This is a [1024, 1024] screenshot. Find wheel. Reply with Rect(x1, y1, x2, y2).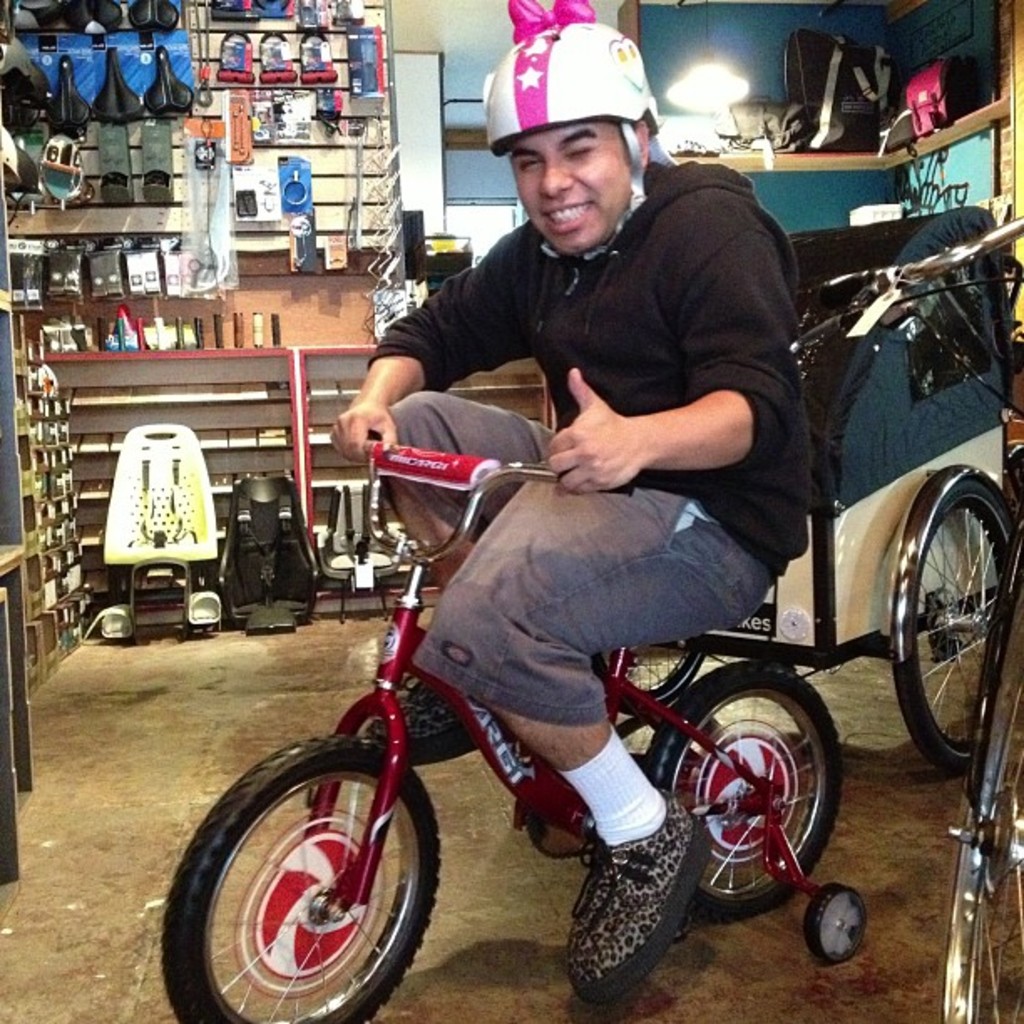
Rect(644, 663, 837, 919).
